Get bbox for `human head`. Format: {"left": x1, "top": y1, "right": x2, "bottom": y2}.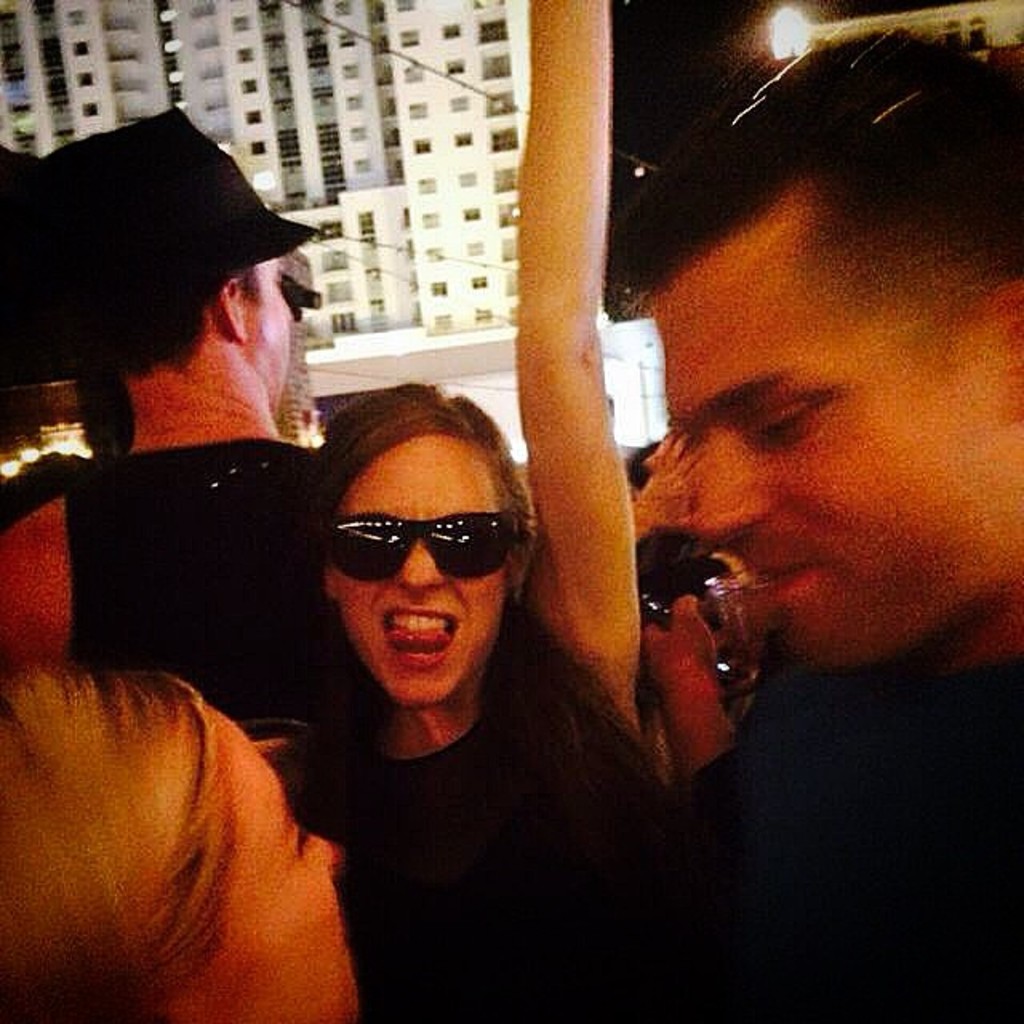
{"left": 8, "top": 99, "right": 323, "bottom": 435}.
